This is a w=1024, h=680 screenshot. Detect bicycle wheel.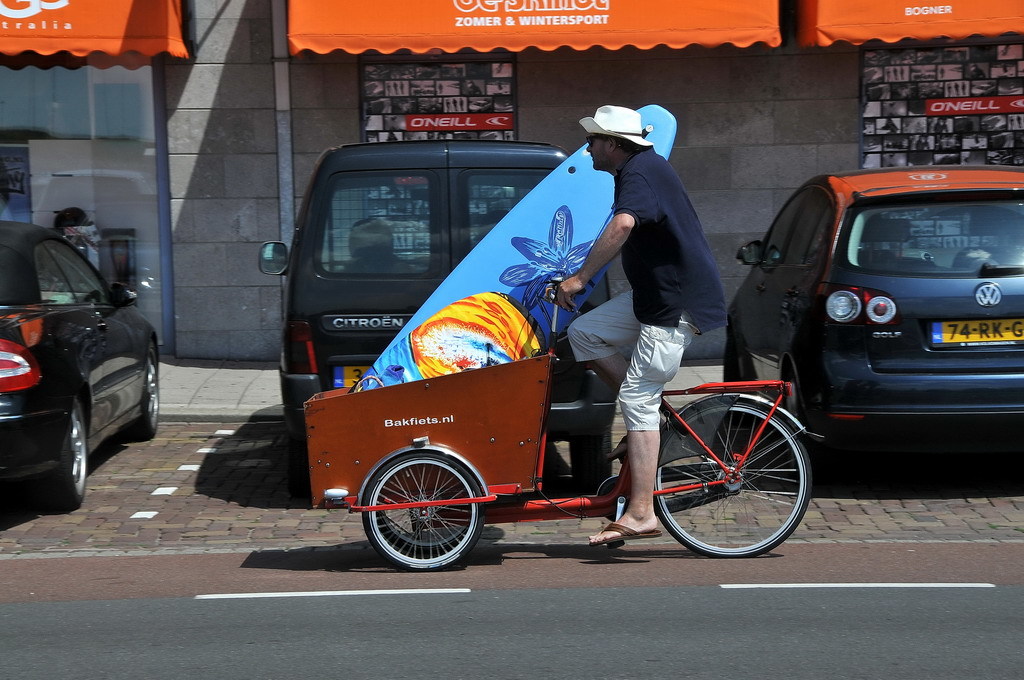
(left=358, top=453, right=483, bottom=573).
